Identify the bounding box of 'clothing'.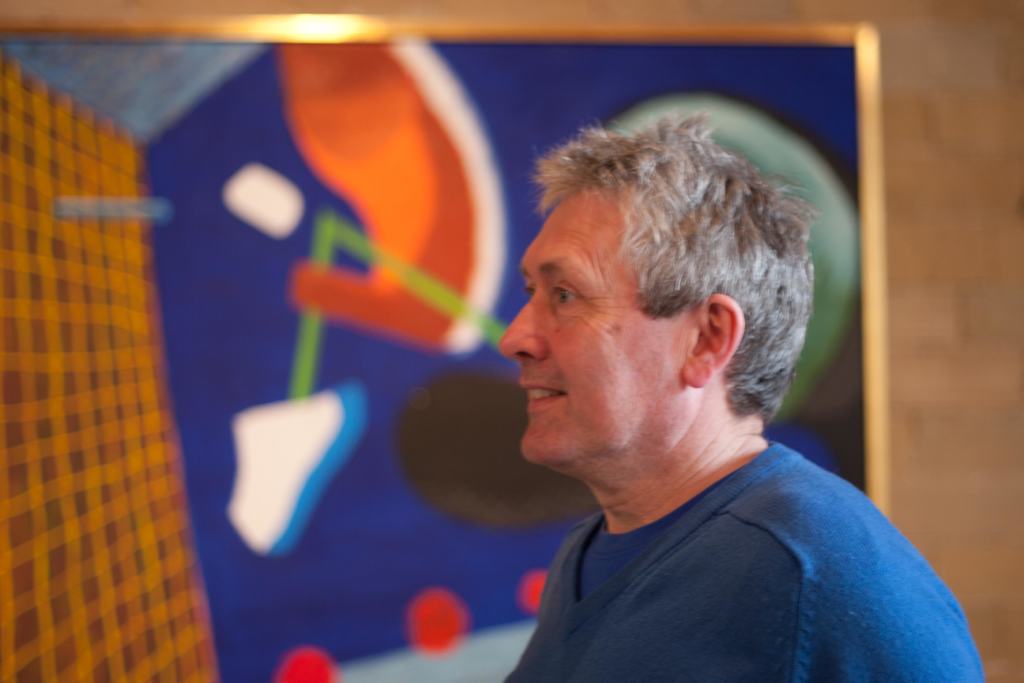
[x1=429, y1=356, x2=984, y2=682].
